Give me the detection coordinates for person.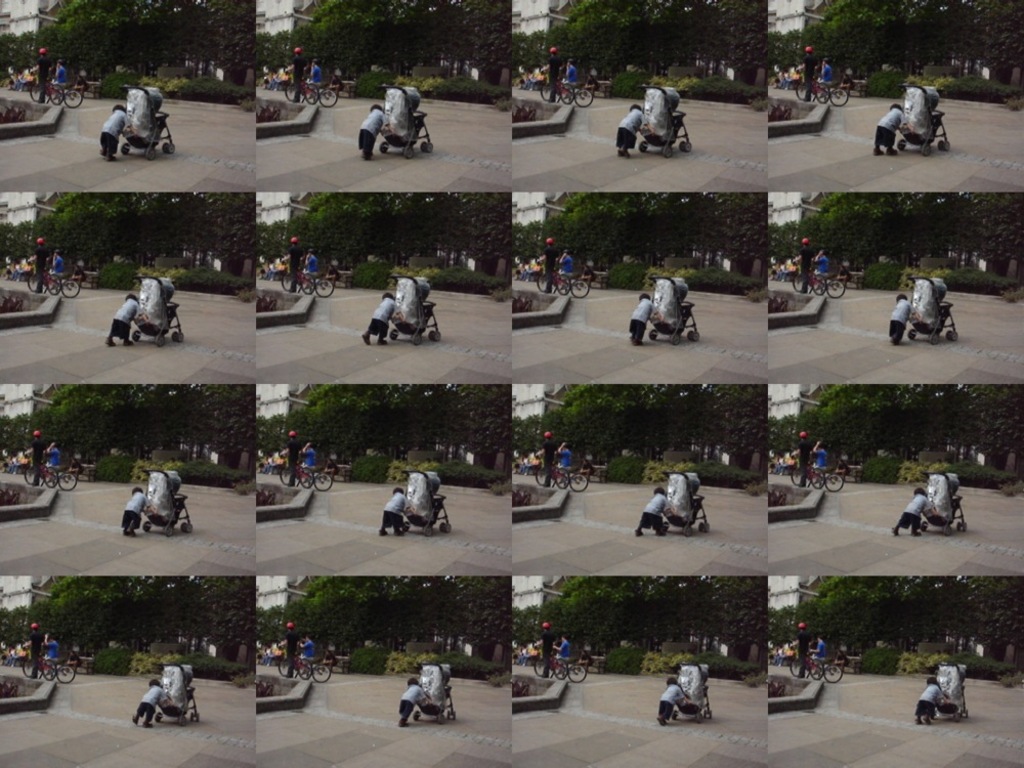
{"left": 654, "top": 668, "right": 687, "bottom": 727}.
